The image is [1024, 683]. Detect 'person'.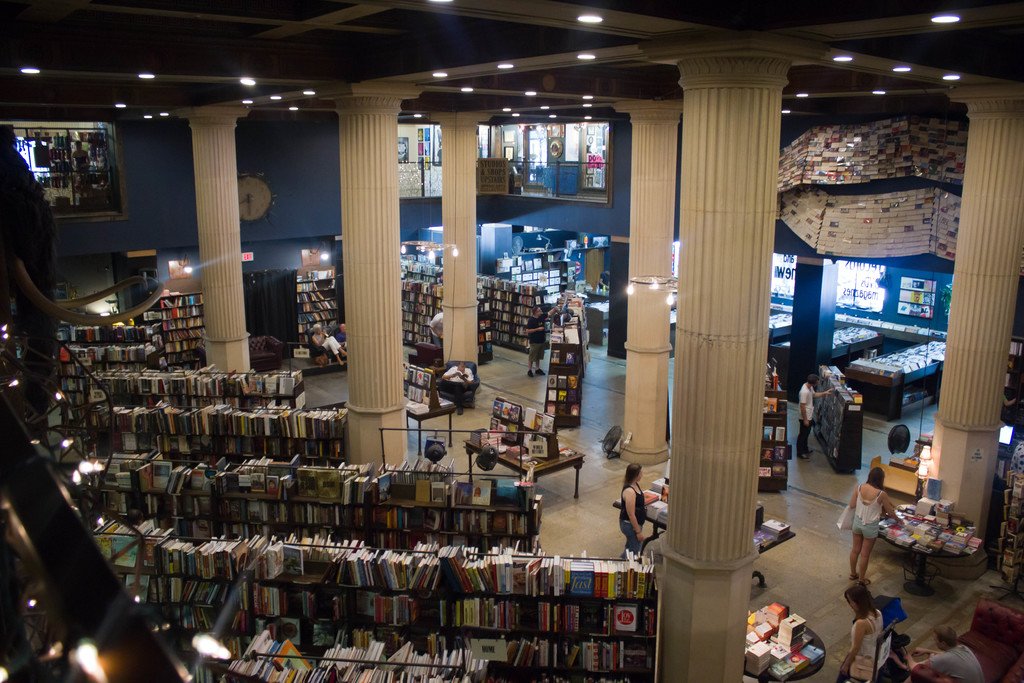
Detection: {"x1": 849, "y1": 466, "x2": 896, "y2": 575}.
